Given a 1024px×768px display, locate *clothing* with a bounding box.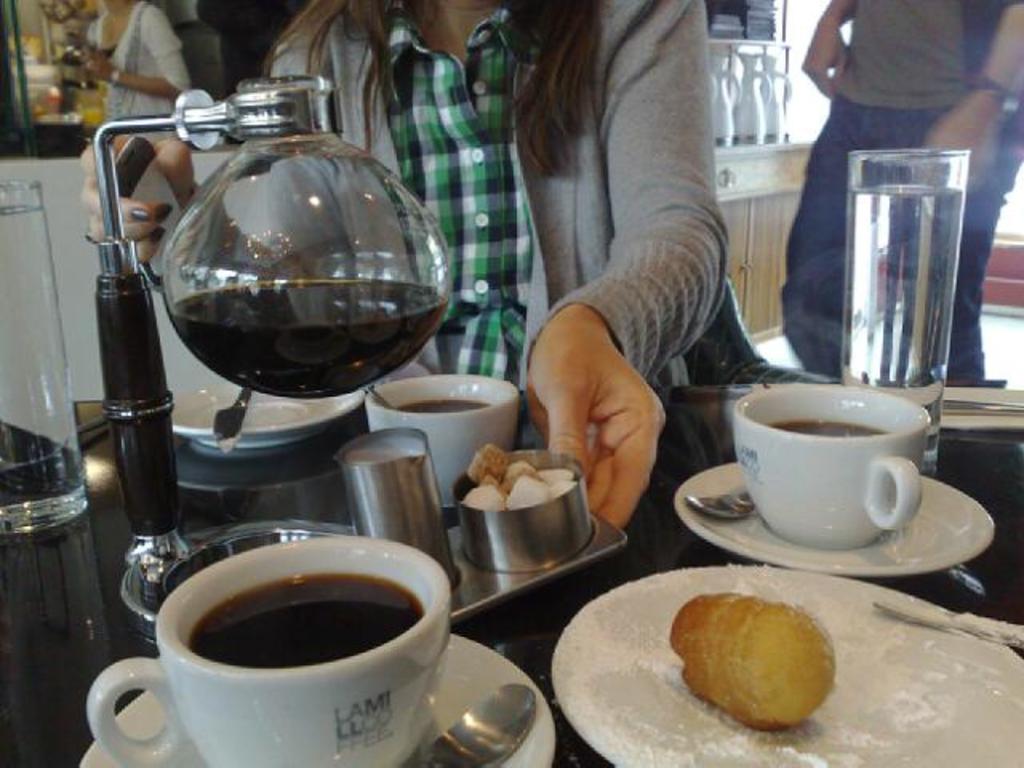
Located: rect(782, 0, 1019, 389).
